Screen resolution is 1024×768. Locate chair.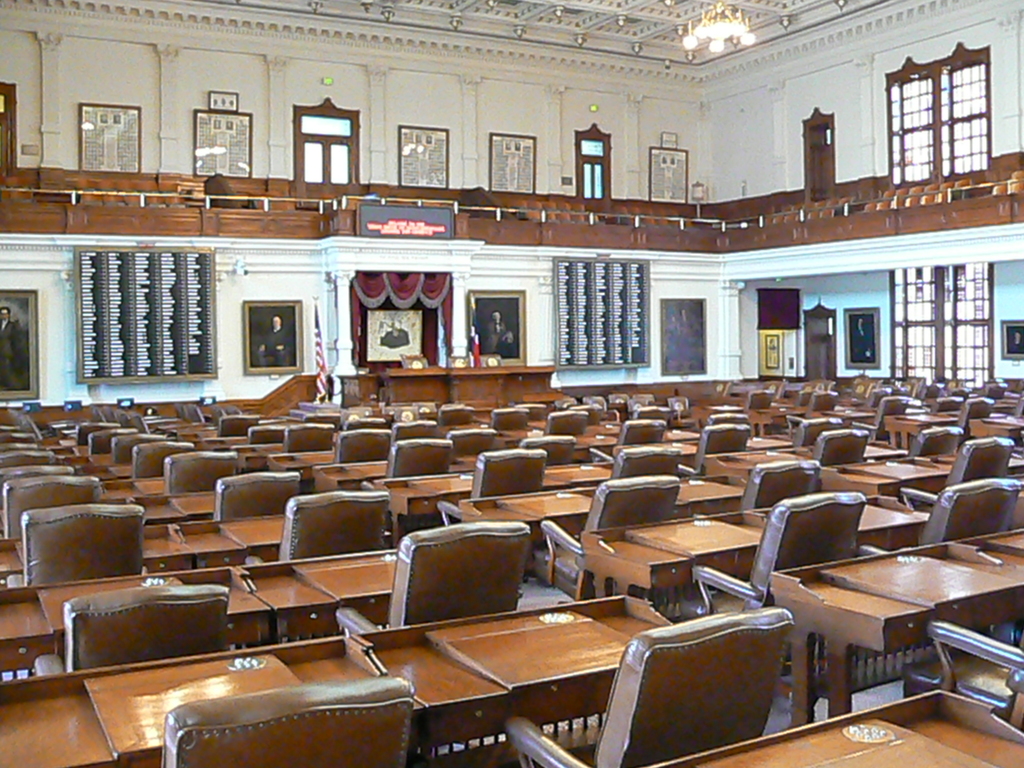
bbox=(215, 410, 263, 438).
